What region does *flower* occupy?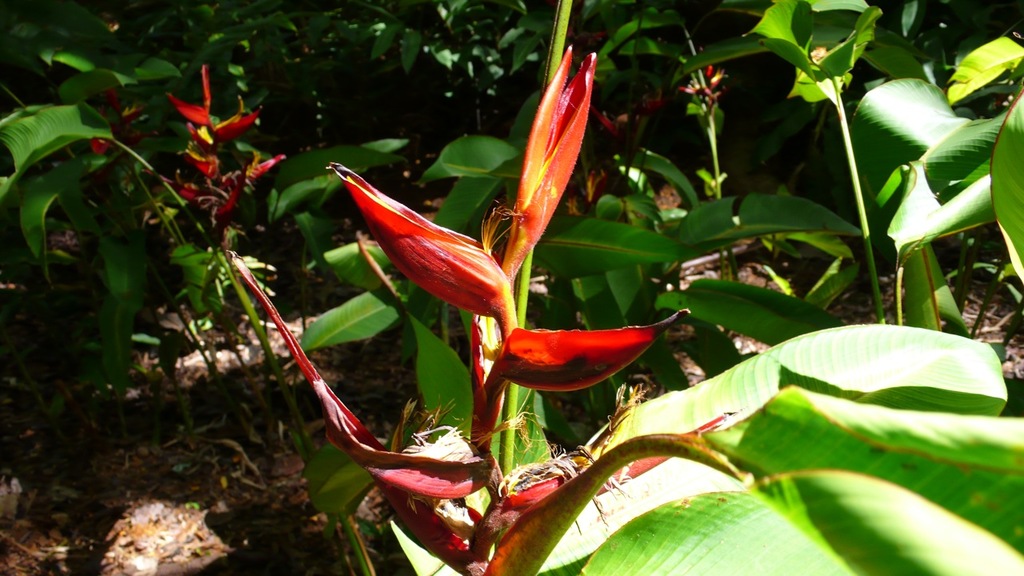
<region>328, 82, 637, 405</region>.
